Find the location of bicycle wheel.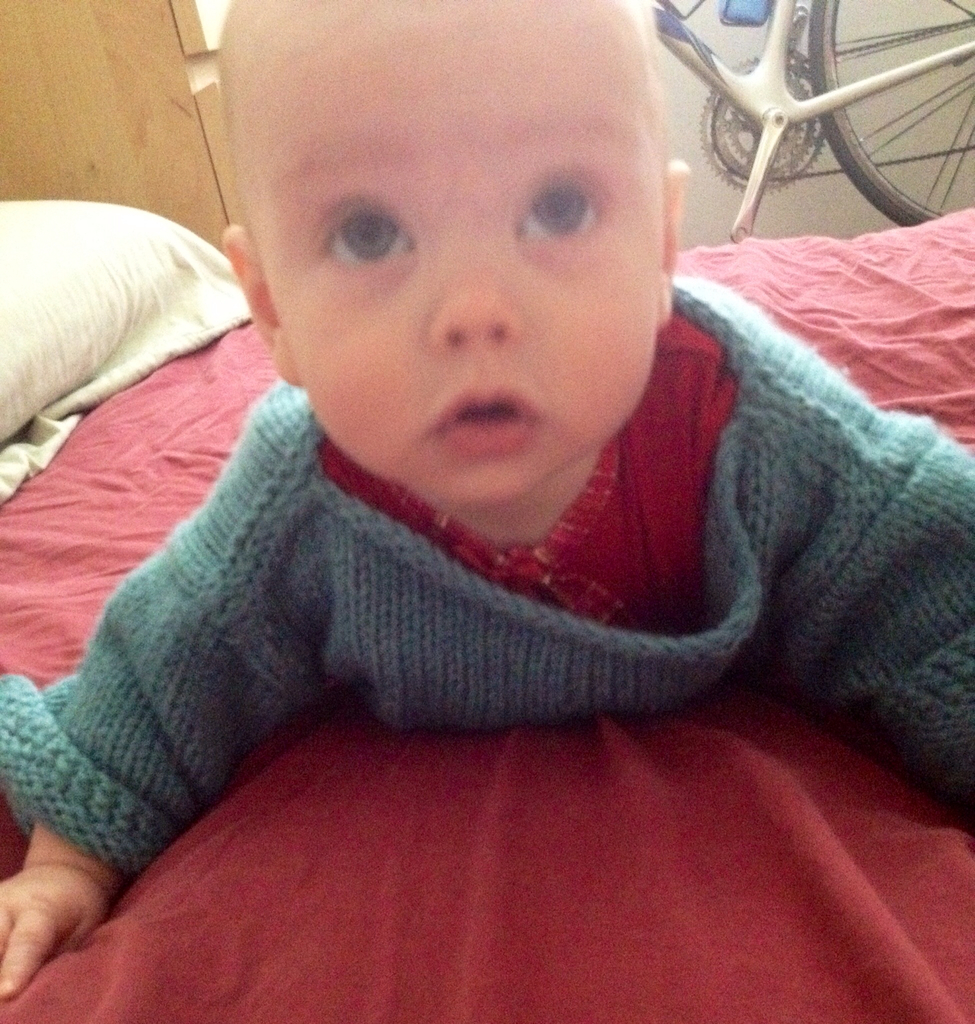
Location: left=791, top=22, right=974, bottom=201.
